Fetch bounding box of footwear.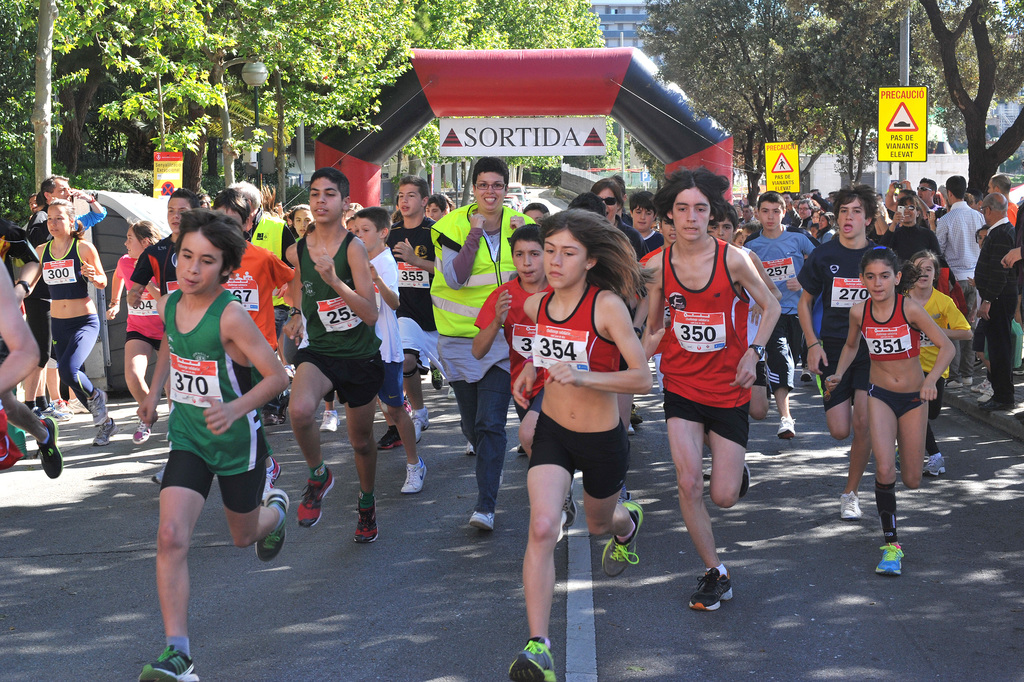
Bbox: Rect(975, 376, 993, 390).
